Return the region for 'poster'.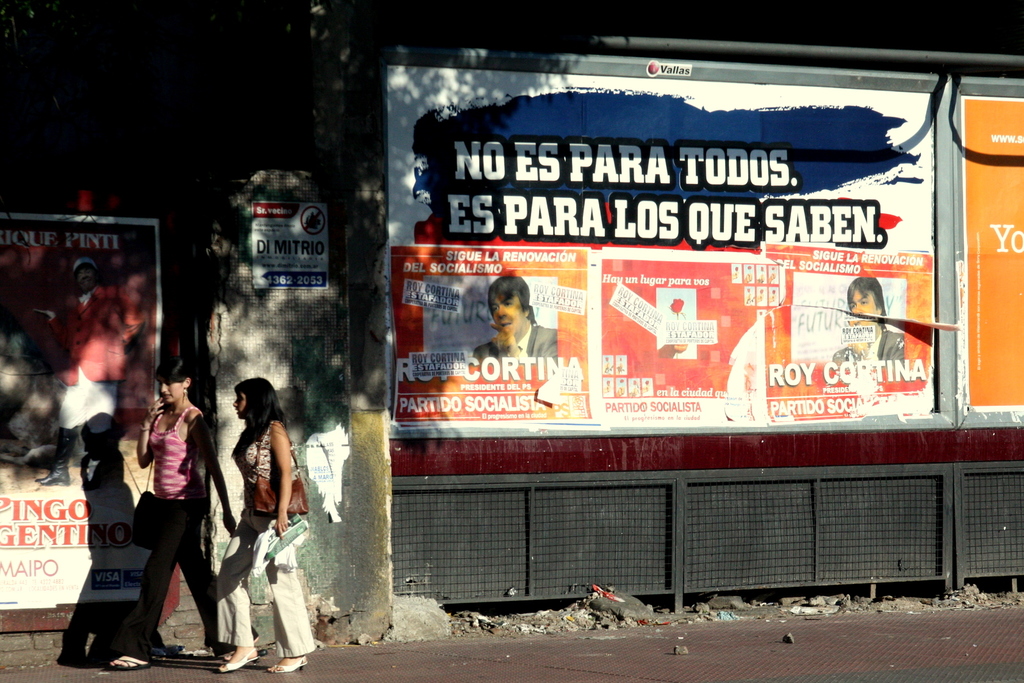
0, 217, 165, 609.
